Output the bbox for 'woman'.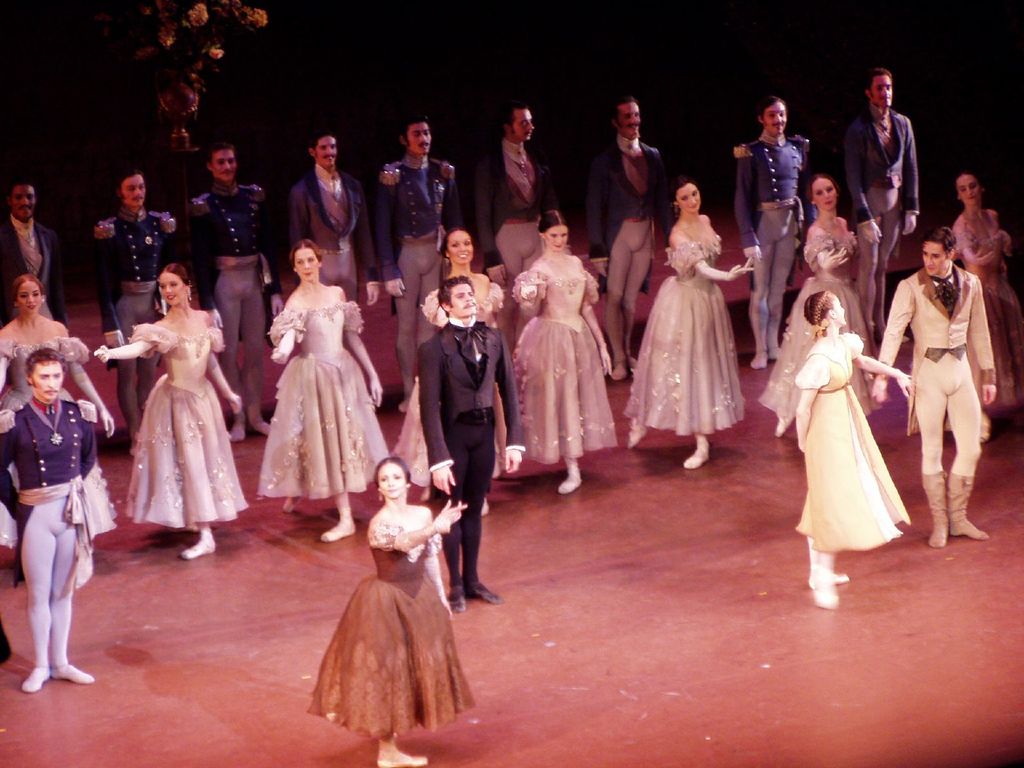
BBox(754, 173, 879, 437).
